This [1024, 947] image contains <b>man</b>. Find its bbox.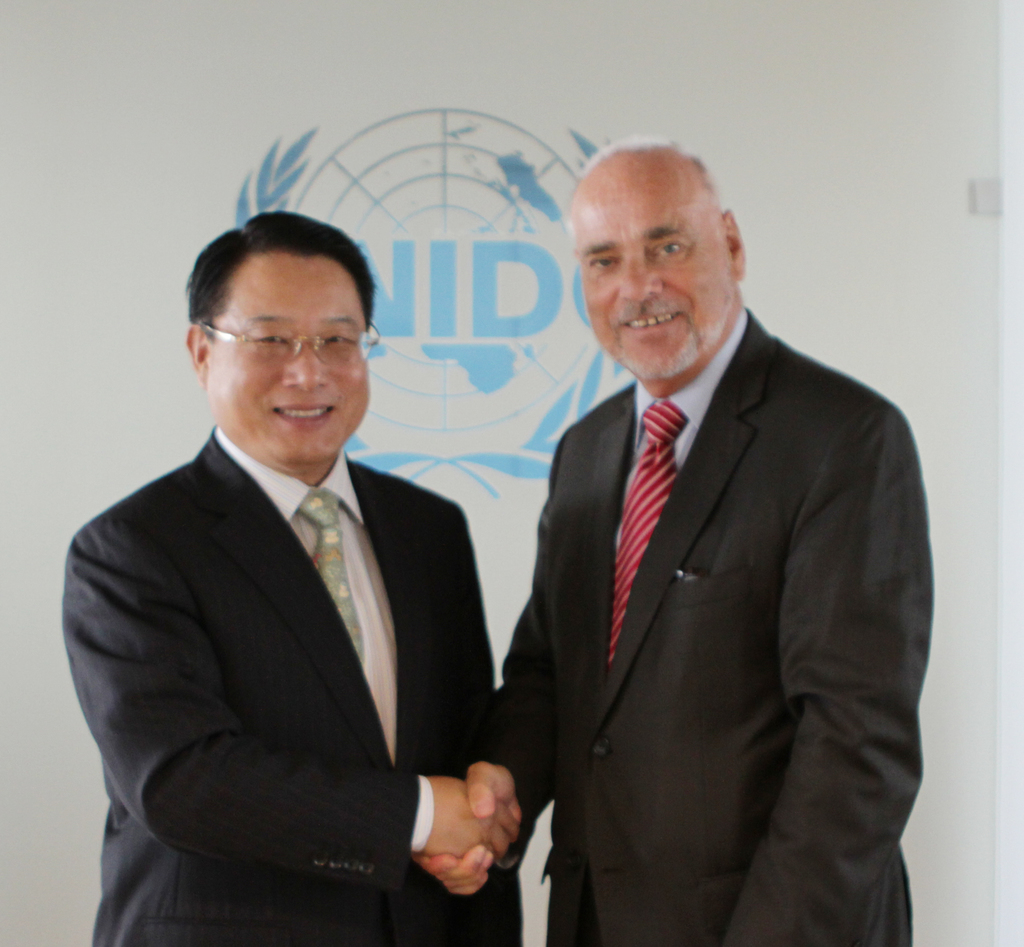
{"x1": 54, "y1": 206, "x2": 529, "y2": 943}.
